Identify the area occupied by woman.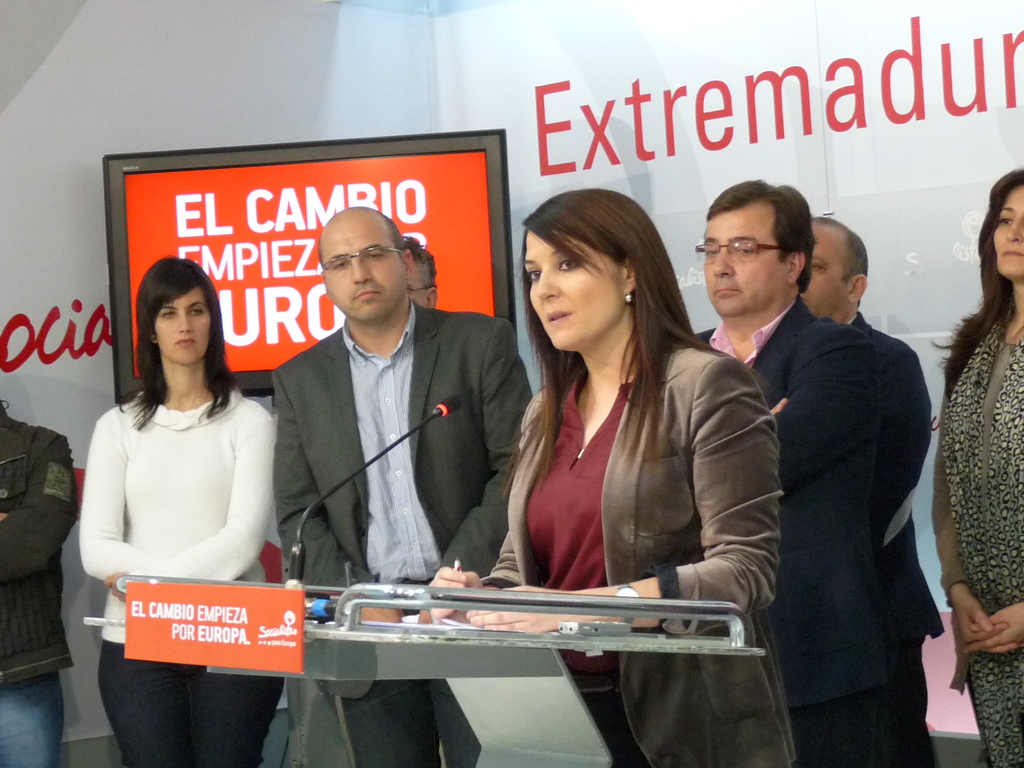
Area: rect(931, 172, 1023, 754).
